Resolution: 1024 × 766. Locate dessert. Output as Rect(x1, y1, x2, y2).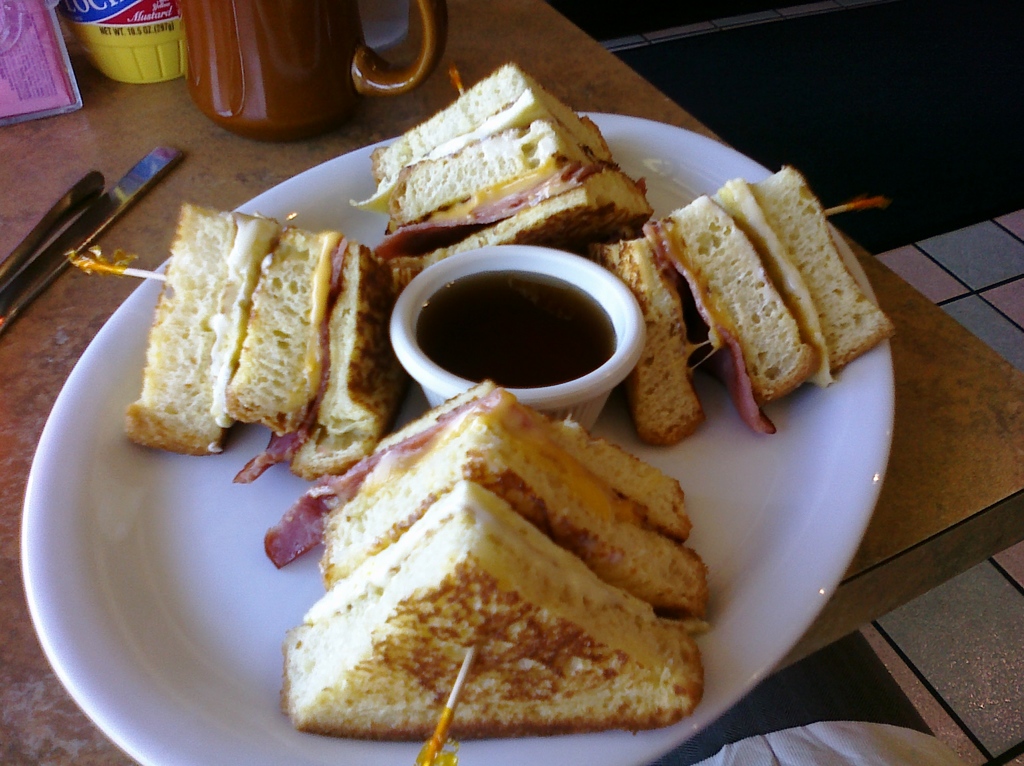
Rect(582, 161, 900, 447).
